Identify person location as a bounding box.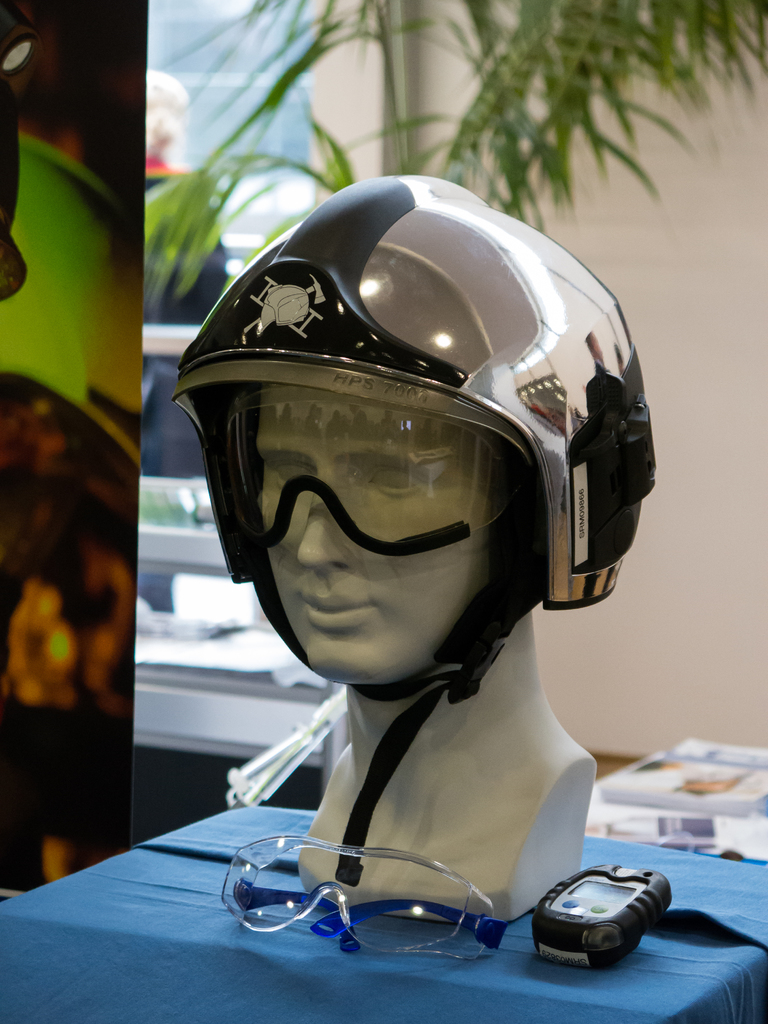
<bbox>150, 139, 661, 906</bbox>.
